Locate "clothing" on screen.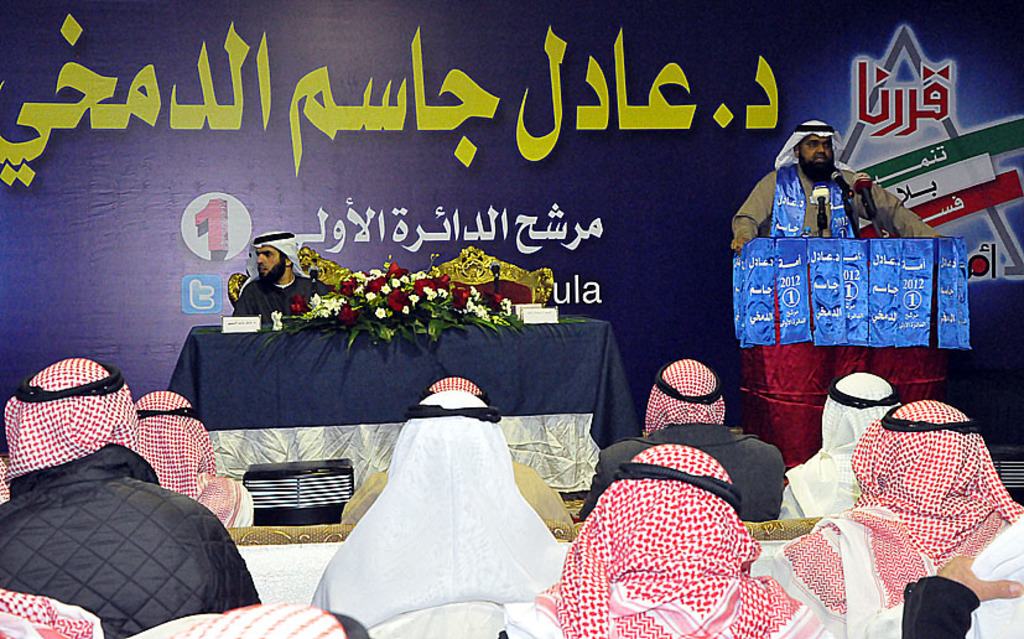
On screen at <box>776,385,1023,638</box>.
